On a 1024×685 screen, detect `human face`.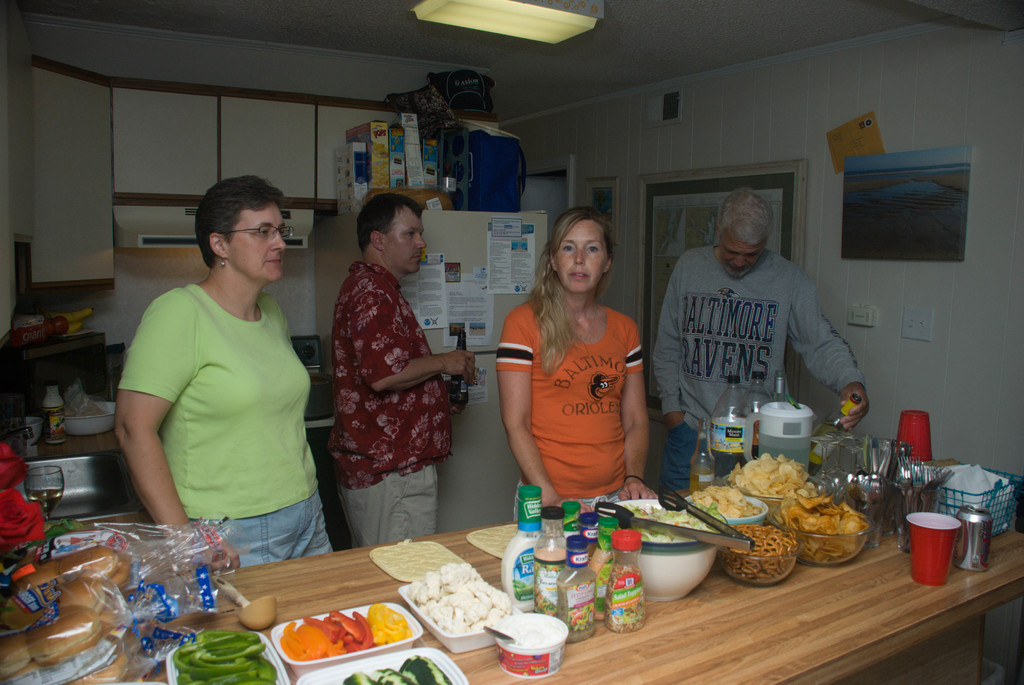
box(718, 224, 768, 276).
